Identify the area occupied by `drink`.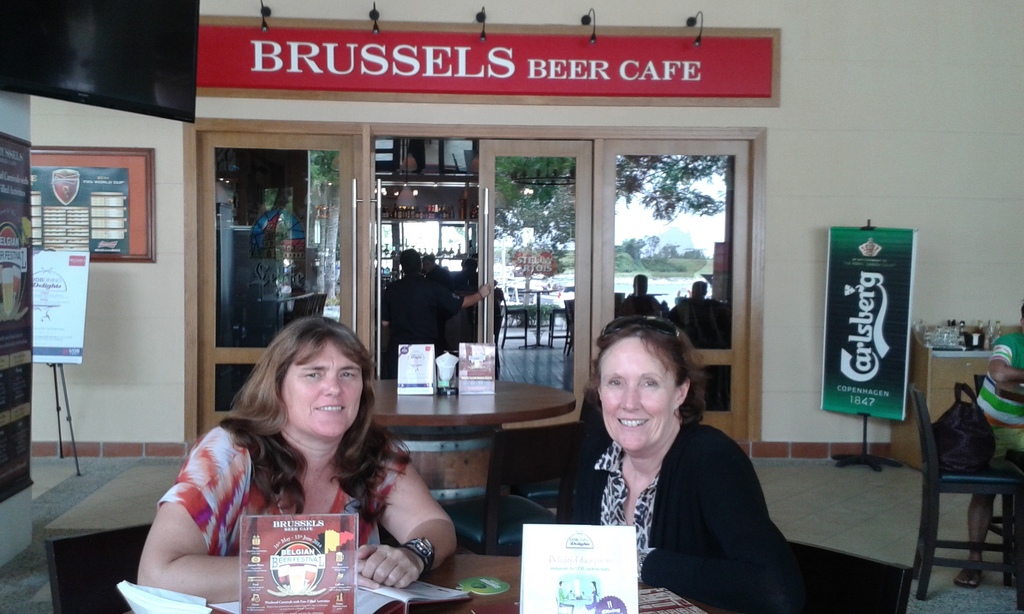
Area: box=[1, 270, 14, 316].
